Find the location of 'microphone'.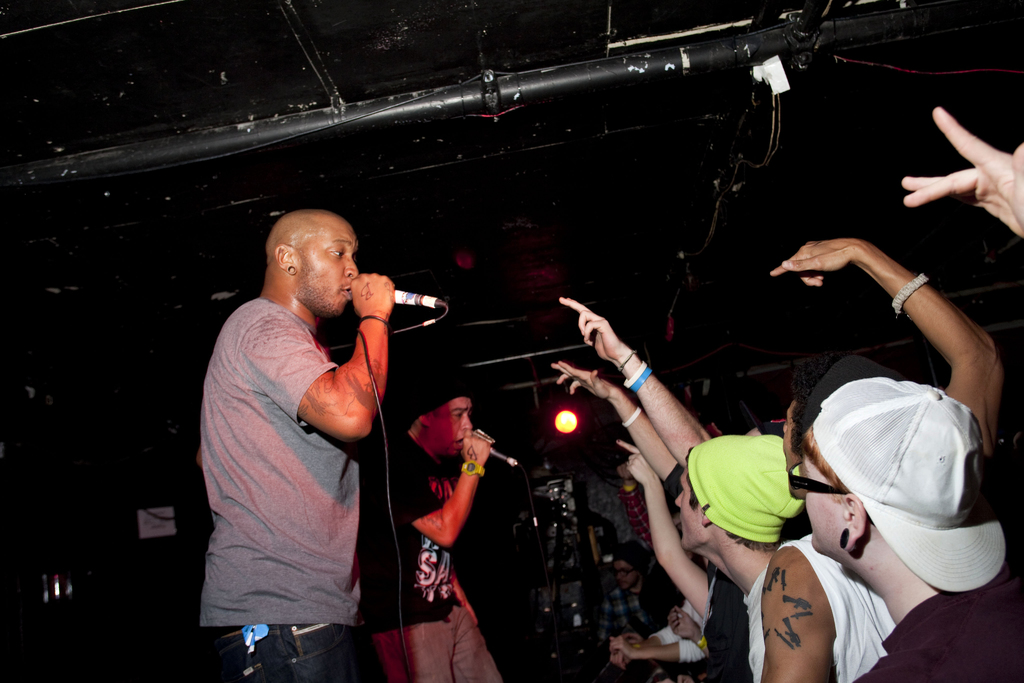
Location: detection(391, 289, 440, 311).
